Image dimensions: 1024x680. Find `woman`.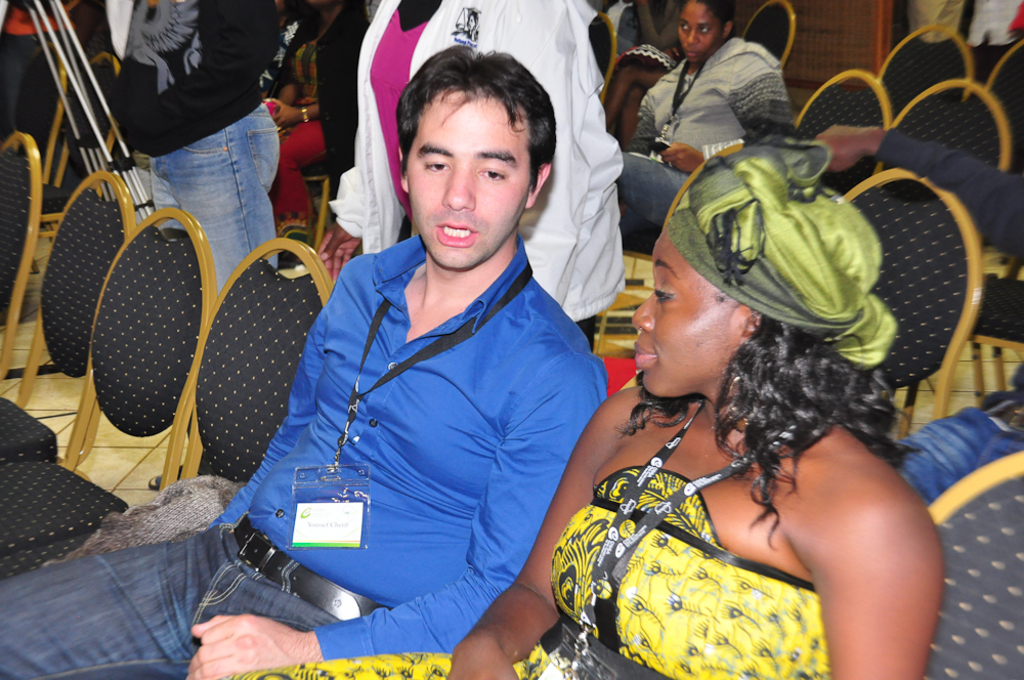
[615,0,798,243].
